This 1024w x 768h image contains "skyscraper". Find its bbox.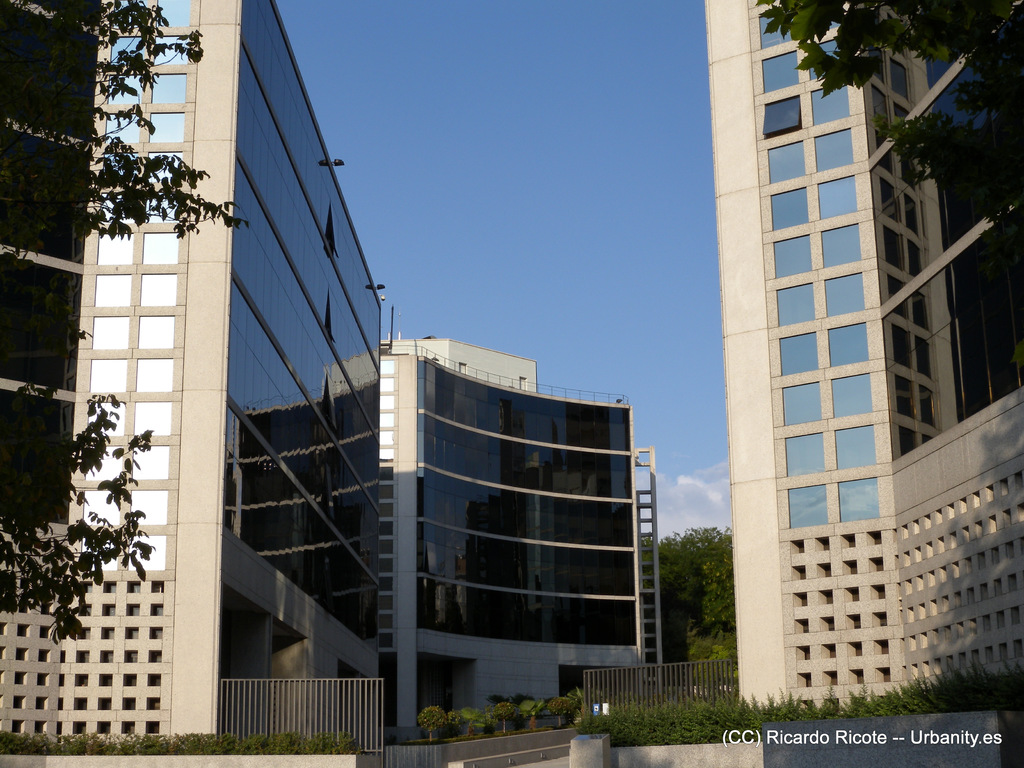
729,0,1023,717.
